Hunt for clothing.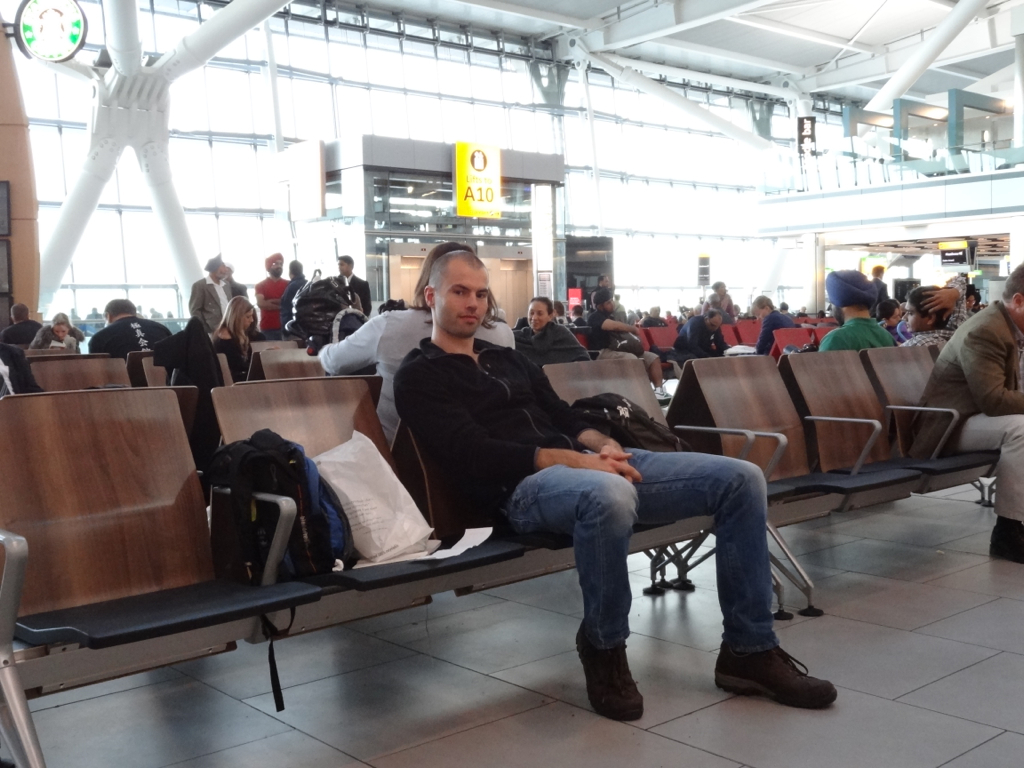
Hunted down at l=909, t=295, r=1023, b=532.
